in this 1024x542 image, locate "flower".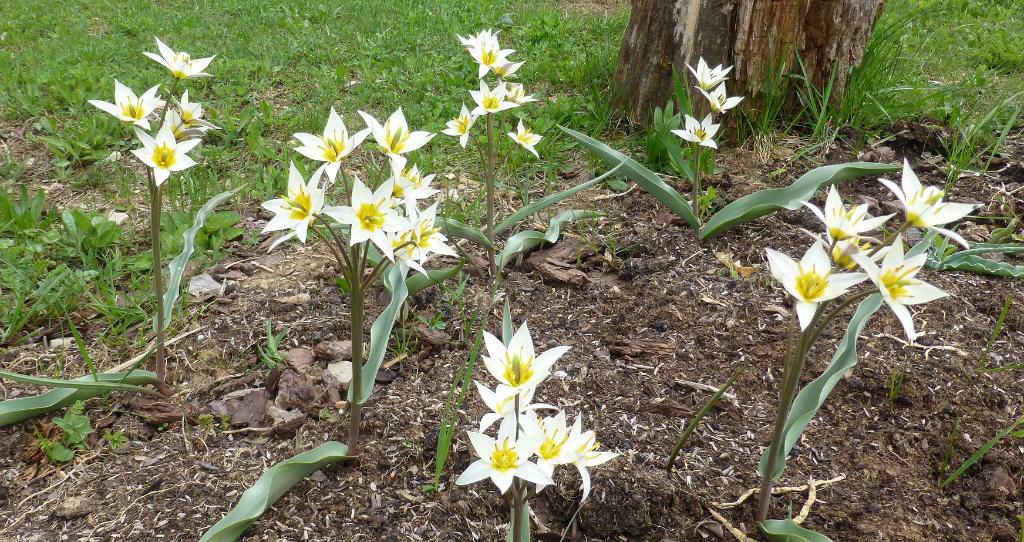
Bounding box: crop(528, 414, 563, 491).
